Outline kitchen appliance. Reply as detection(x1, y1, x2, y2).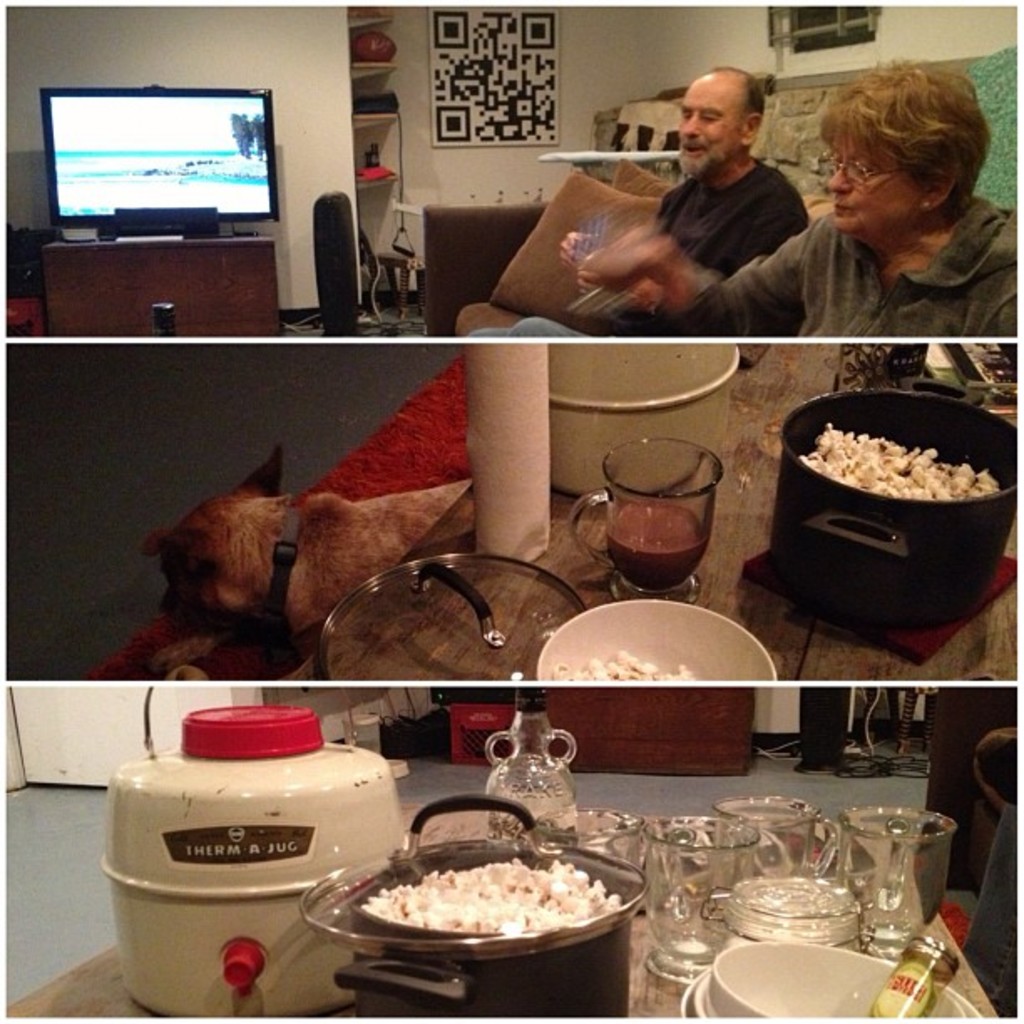
detection(673, 969, 967, 1022).
